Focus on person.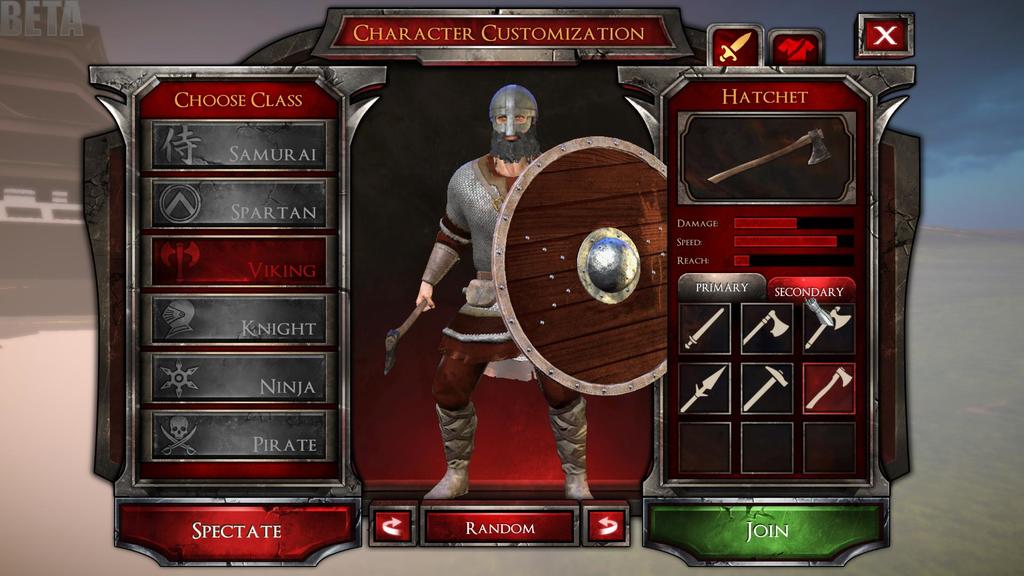
Focused at 414 86 591 502.
